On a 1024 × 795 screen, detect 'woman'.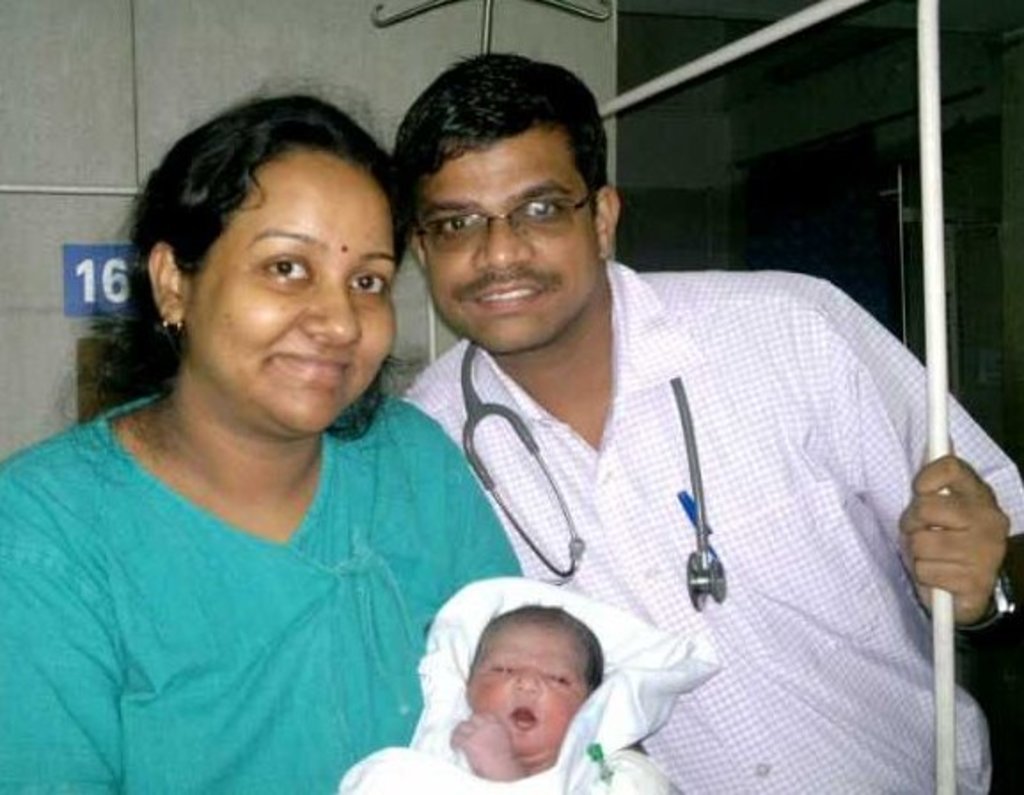
rect(18, 91, 543, 794).
